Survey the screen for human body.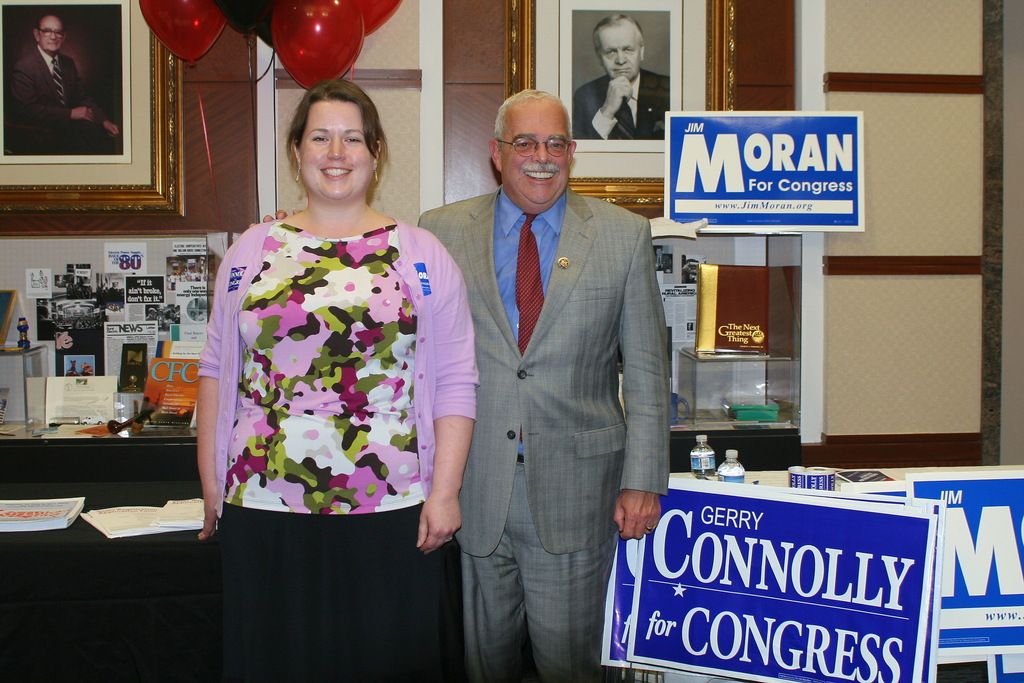
Survey found: 195, 99, 455, 617.
